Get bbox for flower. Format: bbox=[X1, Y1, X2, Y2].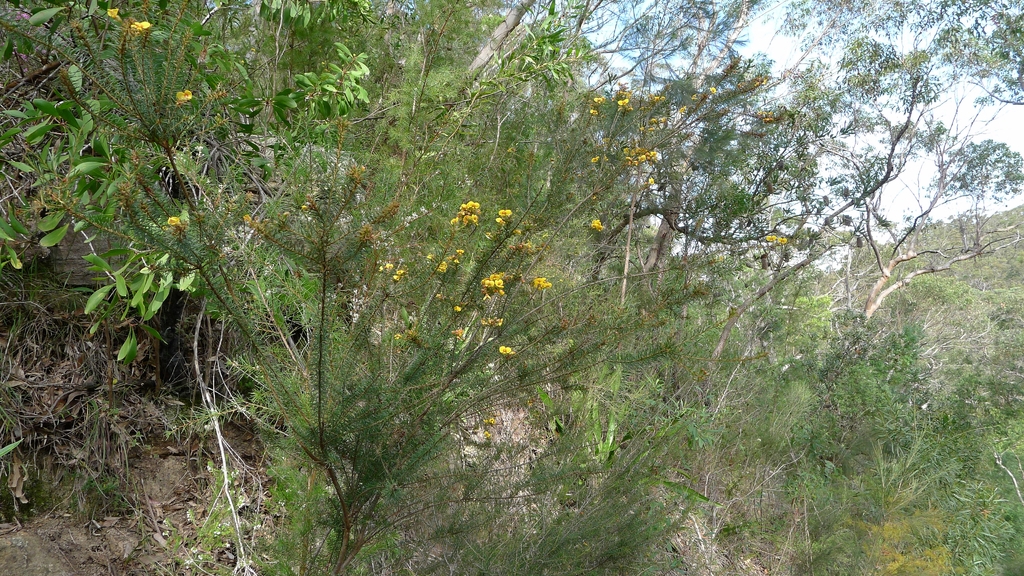
bbox=[764, 110, 771, 120].
